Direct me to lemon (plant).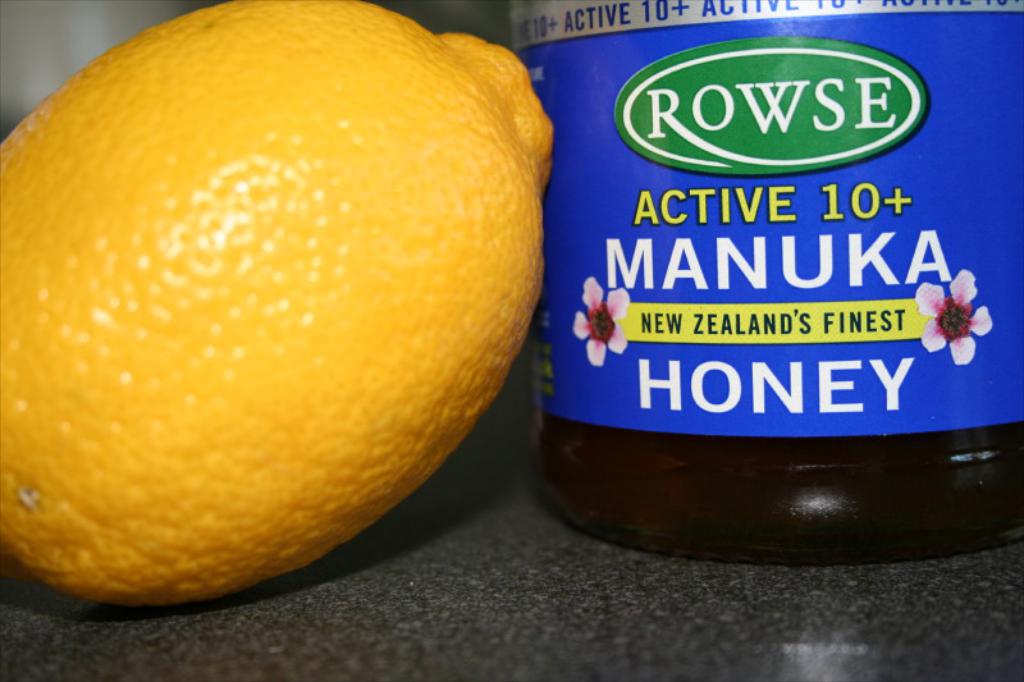
Direction: (3, 5, 553, 603).
